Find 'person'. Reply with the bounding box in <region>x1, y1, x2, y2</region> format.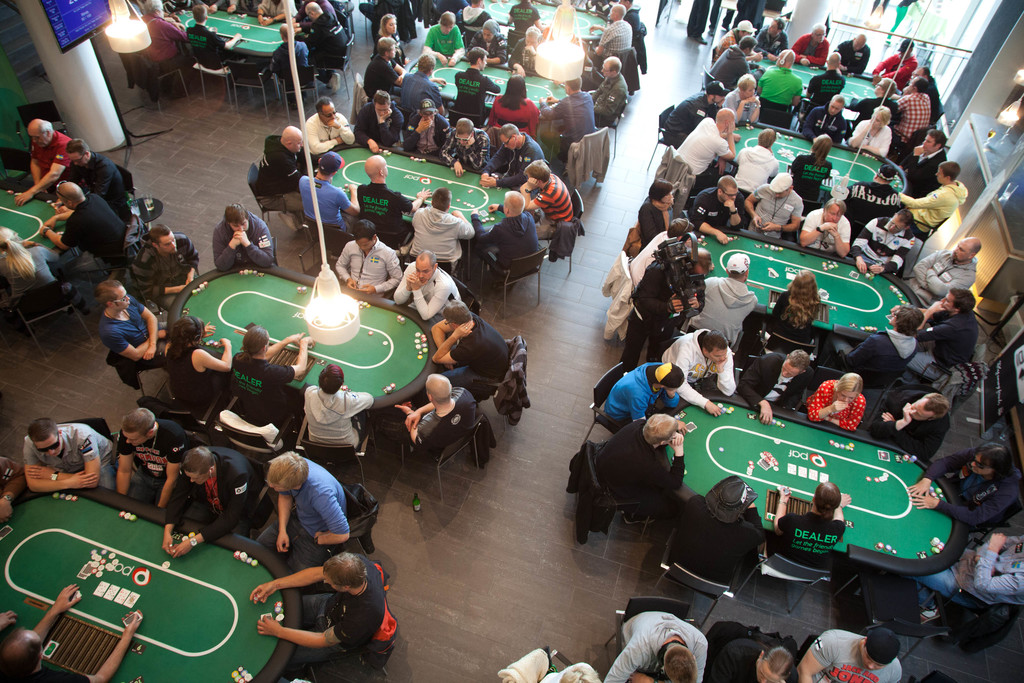
<region>353, 158, 426, 241</region>.
